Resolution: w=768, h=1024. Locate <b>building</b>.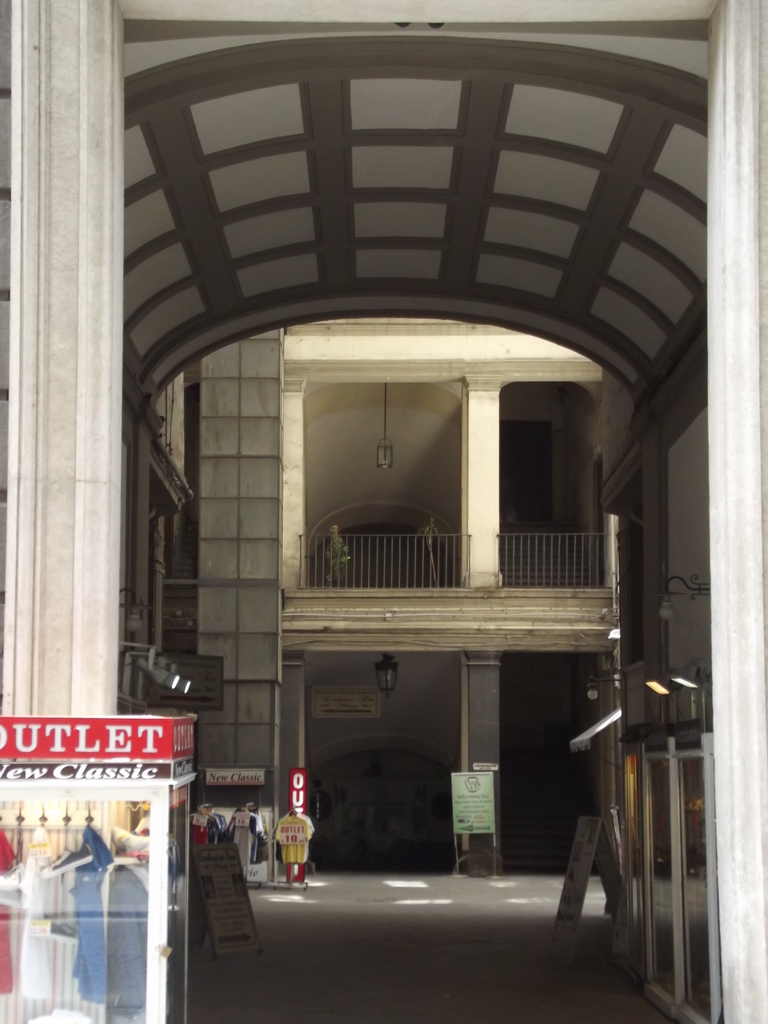
Rect(0, 0, 765, 1023).
